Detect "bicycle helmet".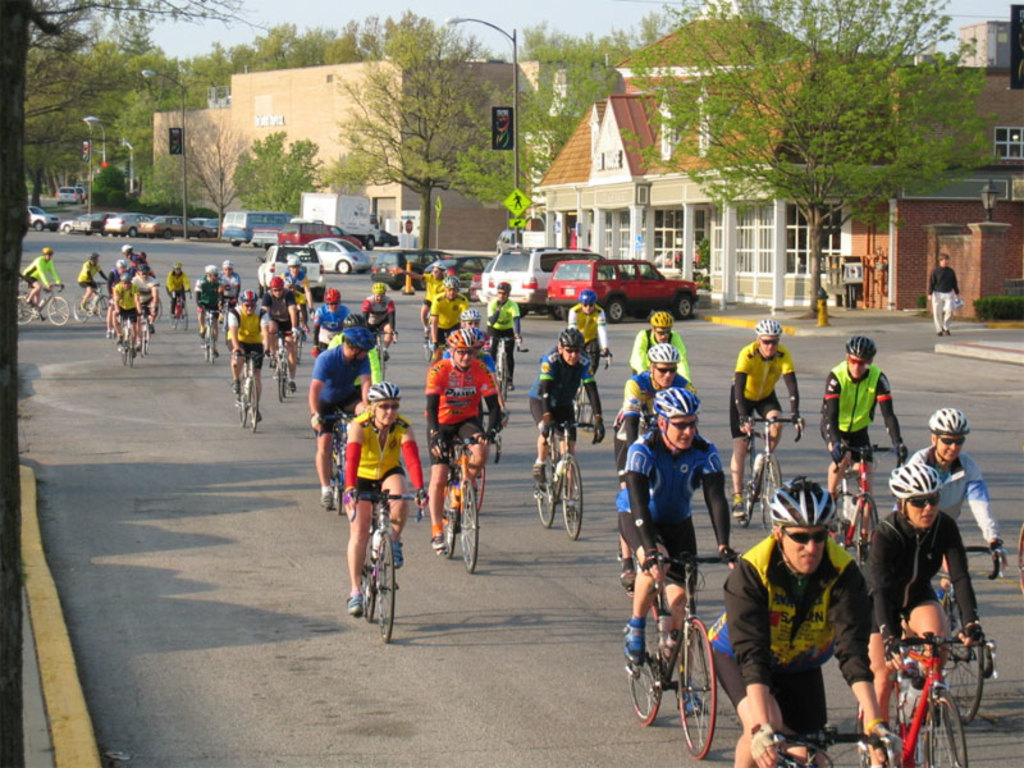
Detected at (left=366, top=381, right=403, bottom=399).
